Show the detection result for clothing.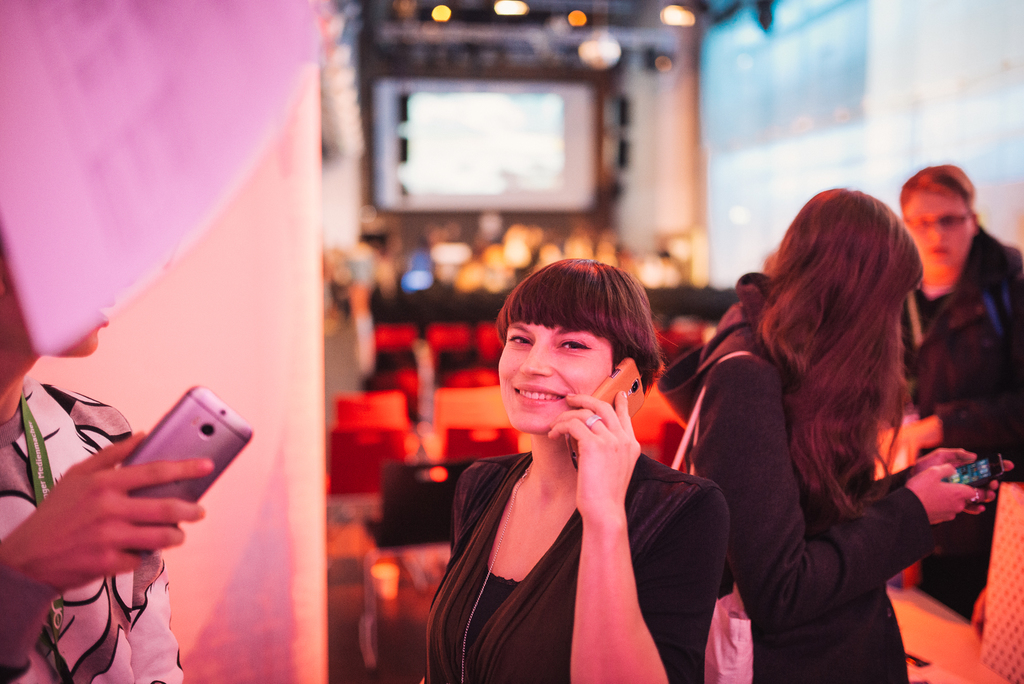
select_region(895, 221, 1023, 612).
